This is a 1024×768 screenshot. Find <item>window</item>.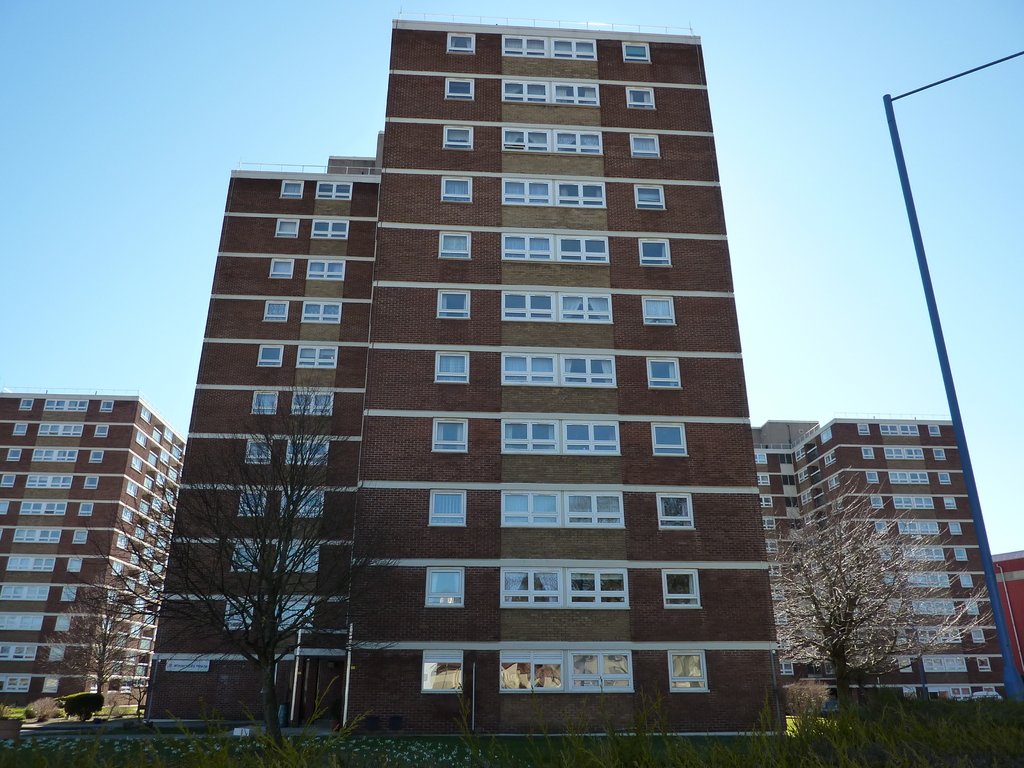
Bounding box: rect(769, 589, 784, 601).
